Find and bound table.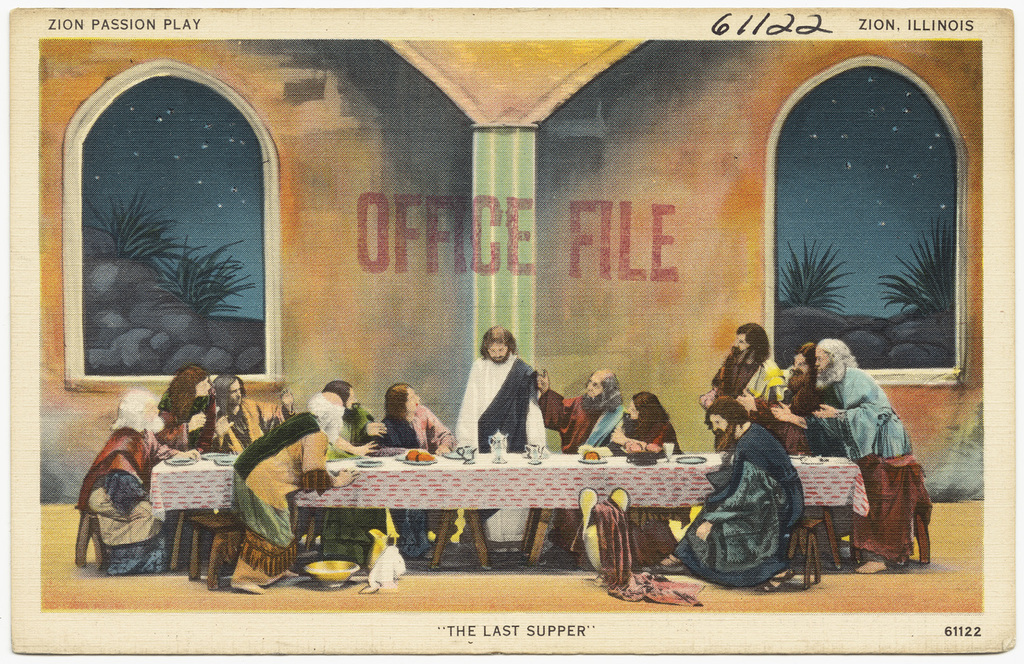
Bound: [285,447,671,564].
